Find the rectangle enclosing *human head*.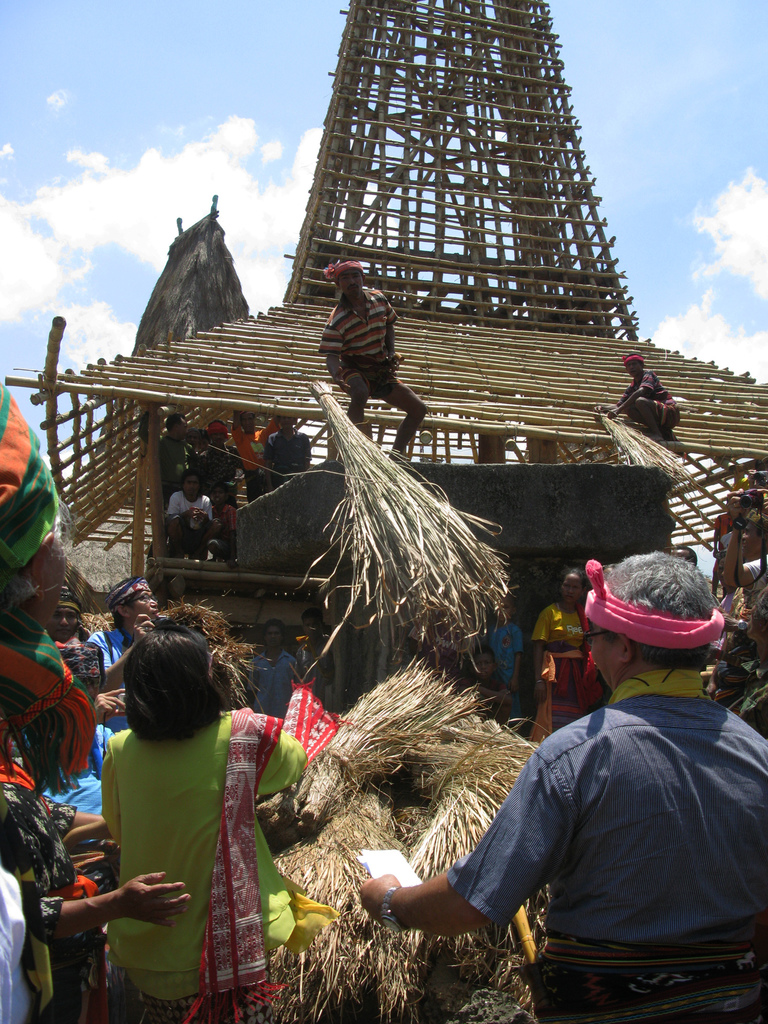
[738, 508, 767, 560].
